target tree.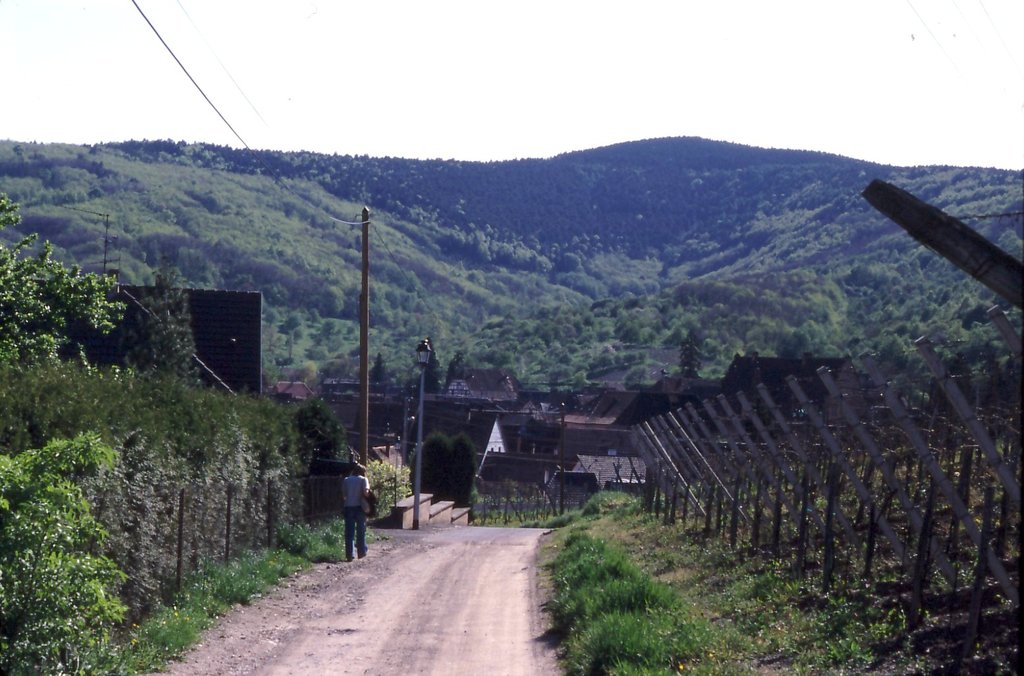
Target region: <box>0,185,139,380</box>.
